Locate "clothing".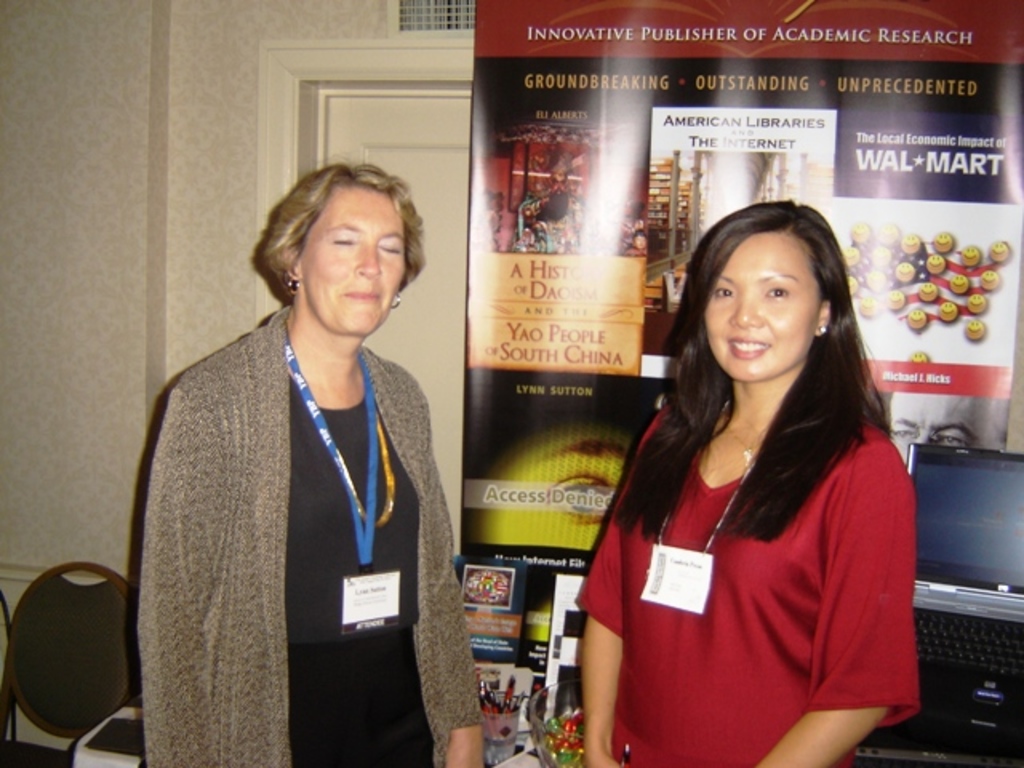
Bounding box: left=576, top=360, right=920, bottom=739.
